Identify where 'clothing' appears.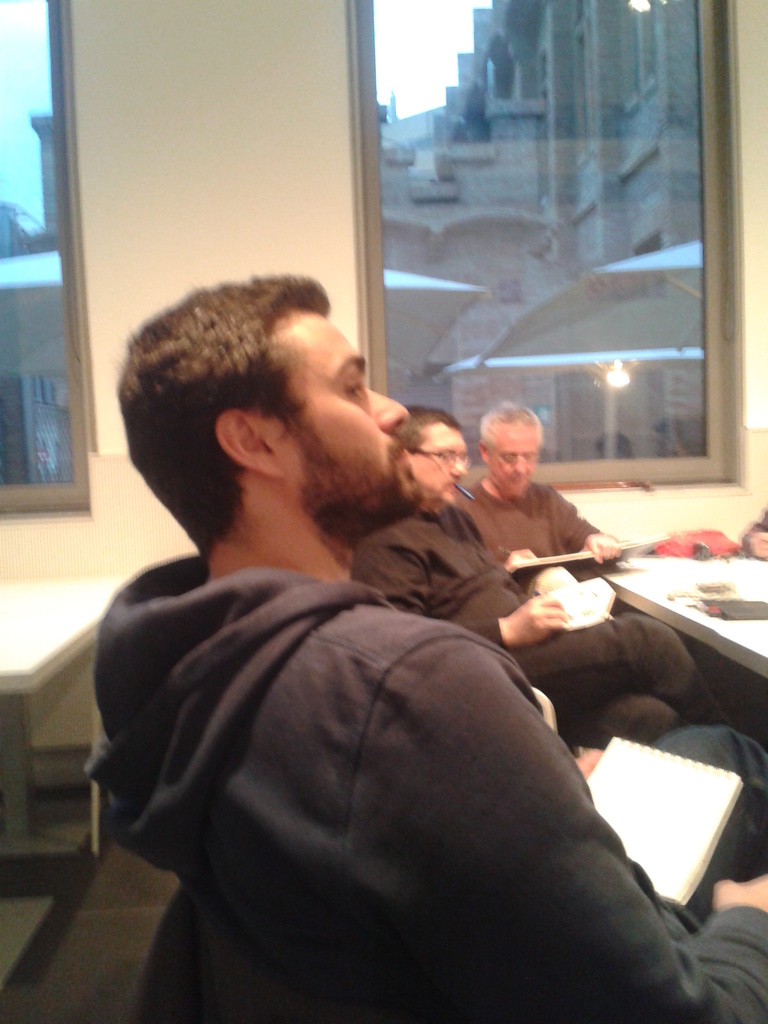
Appears at l=76, t=515, r=700, b=1023.
